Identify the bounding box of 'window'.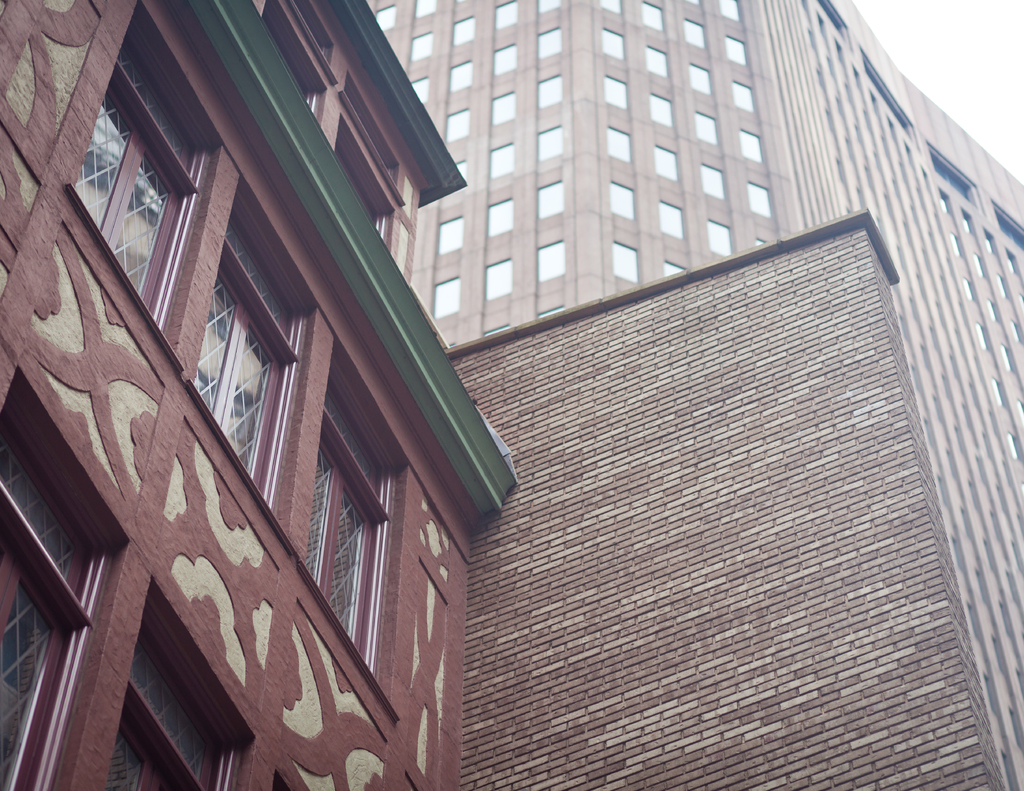
649:95:676:131.
